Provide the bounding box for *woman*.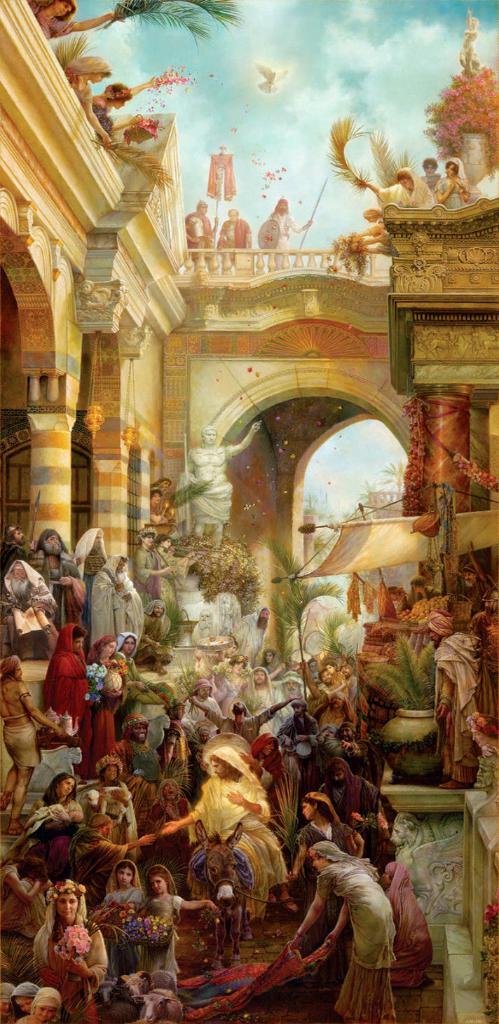
l=45, t=771, r=80, b=817.
